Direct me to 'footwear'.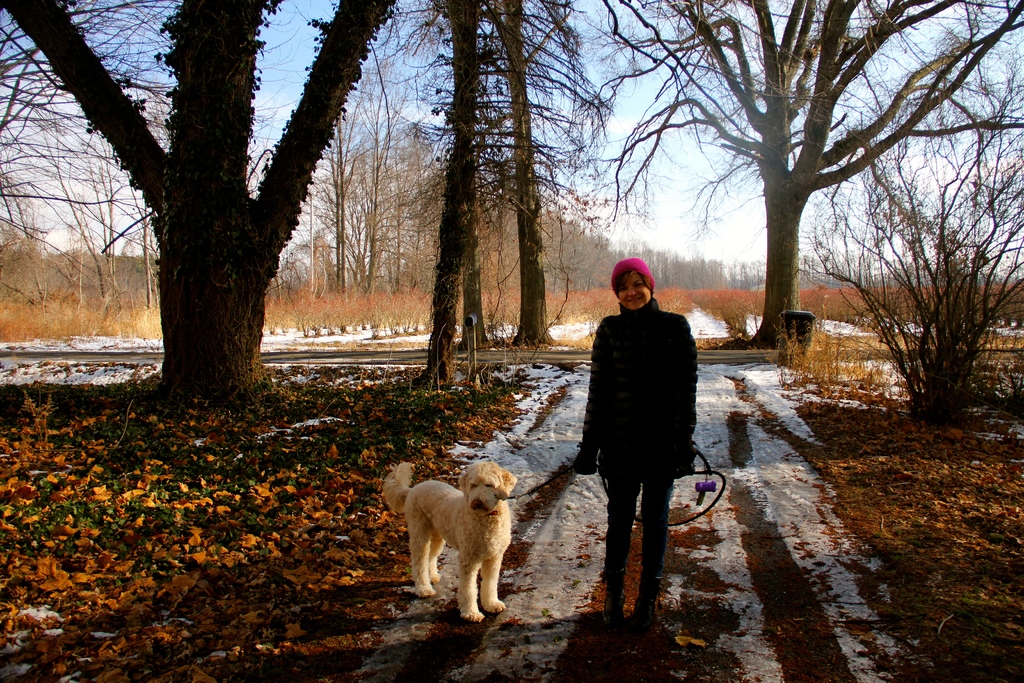
Direction: [601, 589, 627, 623].
